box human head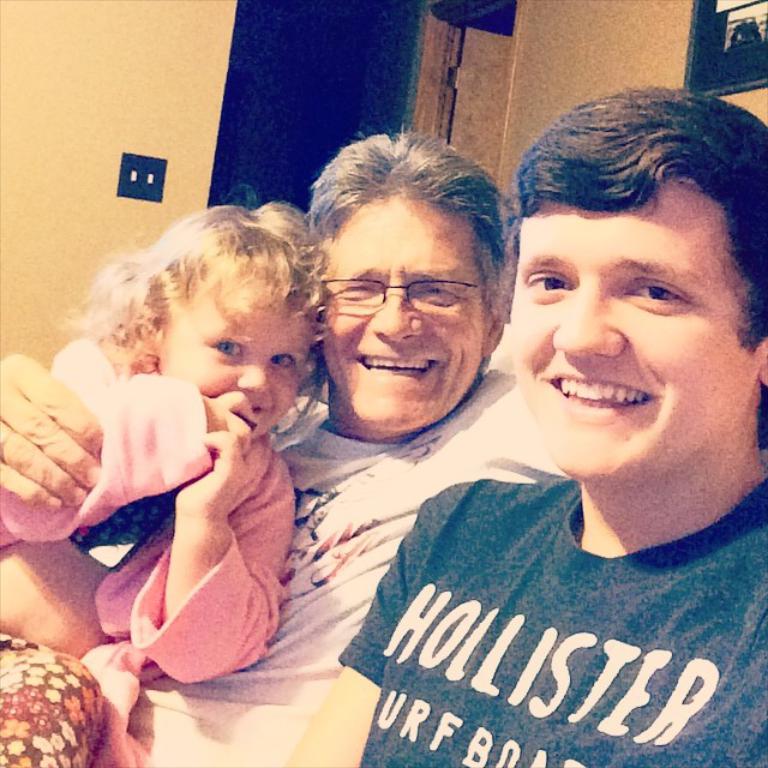
x1=306, y1=143, x2=514, y2=412
